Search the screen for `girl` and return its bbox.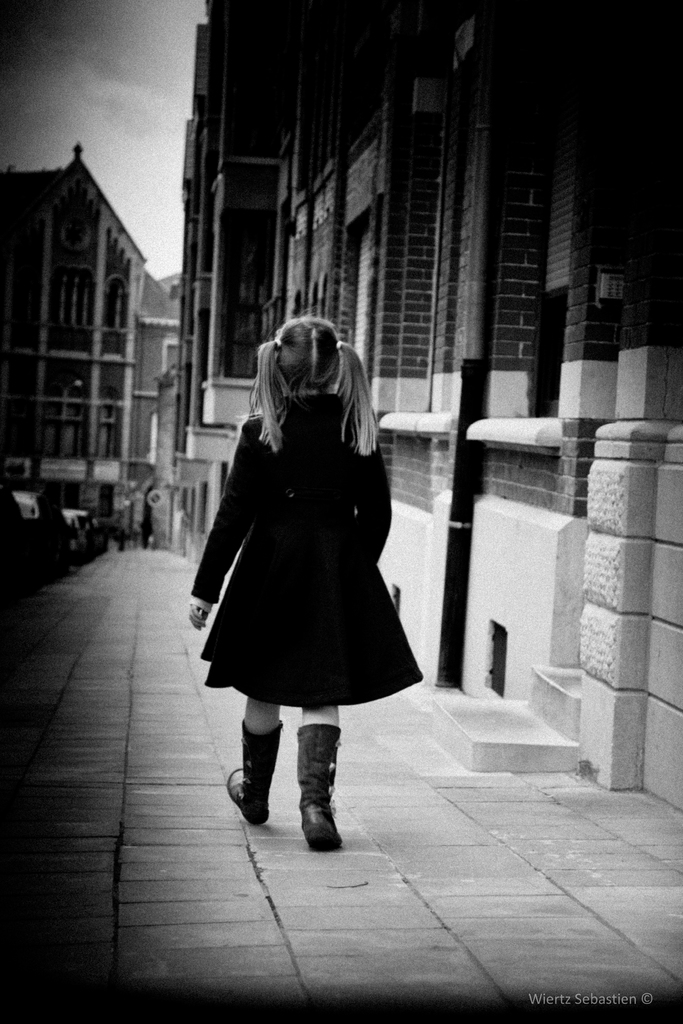
Found: BBox(186, 316, 423, 854).
